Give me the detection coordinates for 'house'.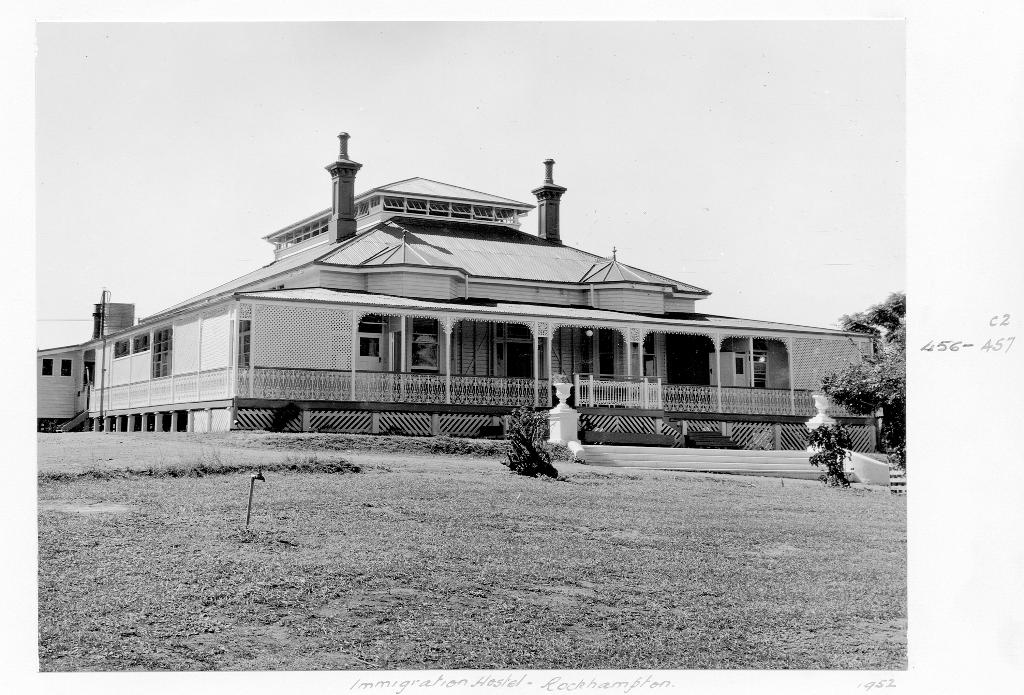
{"left": 36, "top": 129, "right": 885, "bottom": 451}.
